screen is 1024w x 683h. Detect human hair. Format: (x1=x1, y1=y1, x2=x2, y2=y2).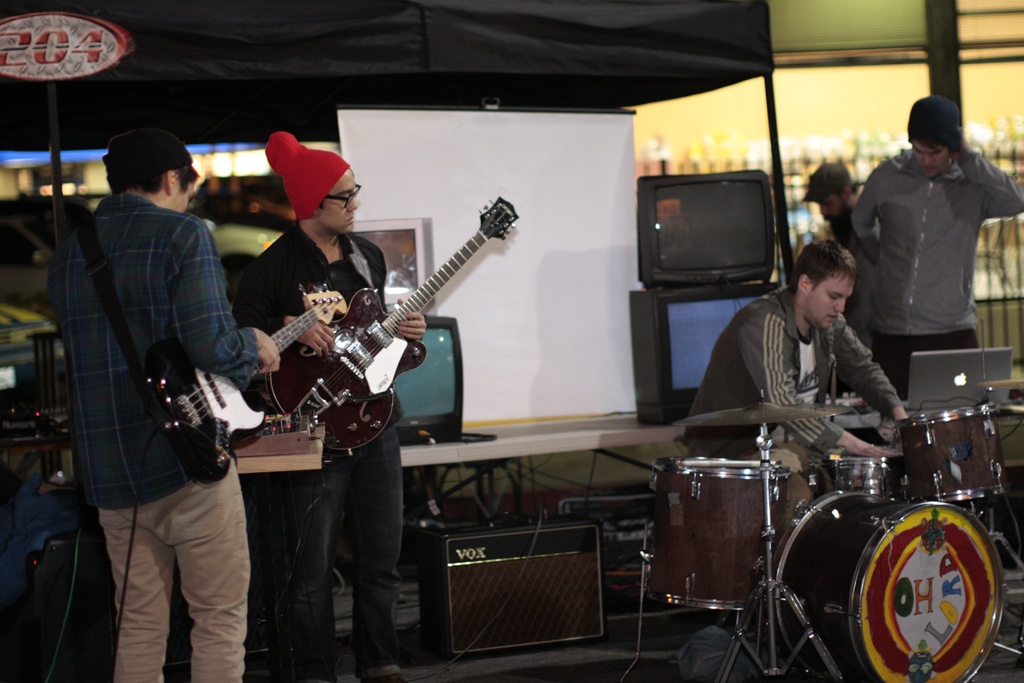
(x1=97, y1=122, x2=180, y2=195).
